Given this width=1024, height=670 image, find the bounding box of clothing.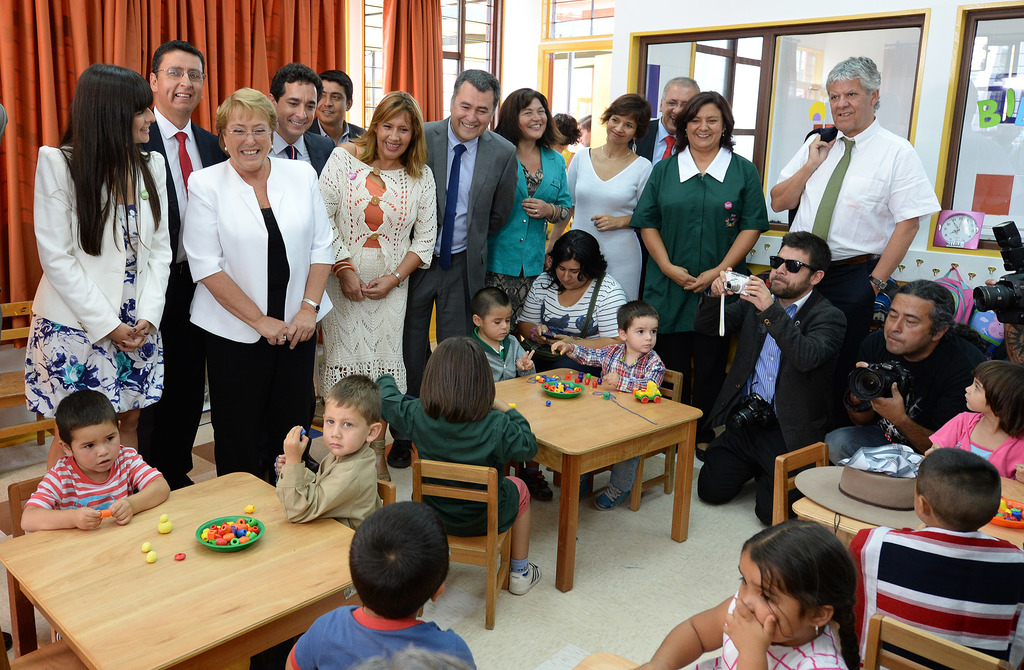
{"left": 178, "top": 167, "right": 332, "bottom": 462}.
